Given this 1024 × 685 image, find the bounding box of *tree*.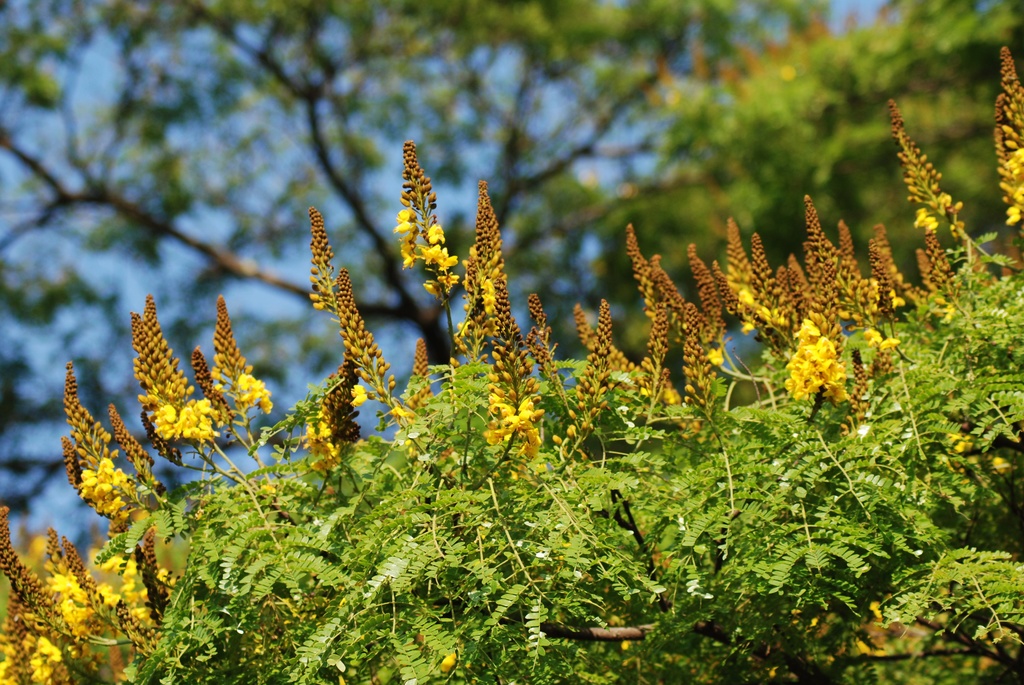
bbox=(620, 0, 1023, 382).
